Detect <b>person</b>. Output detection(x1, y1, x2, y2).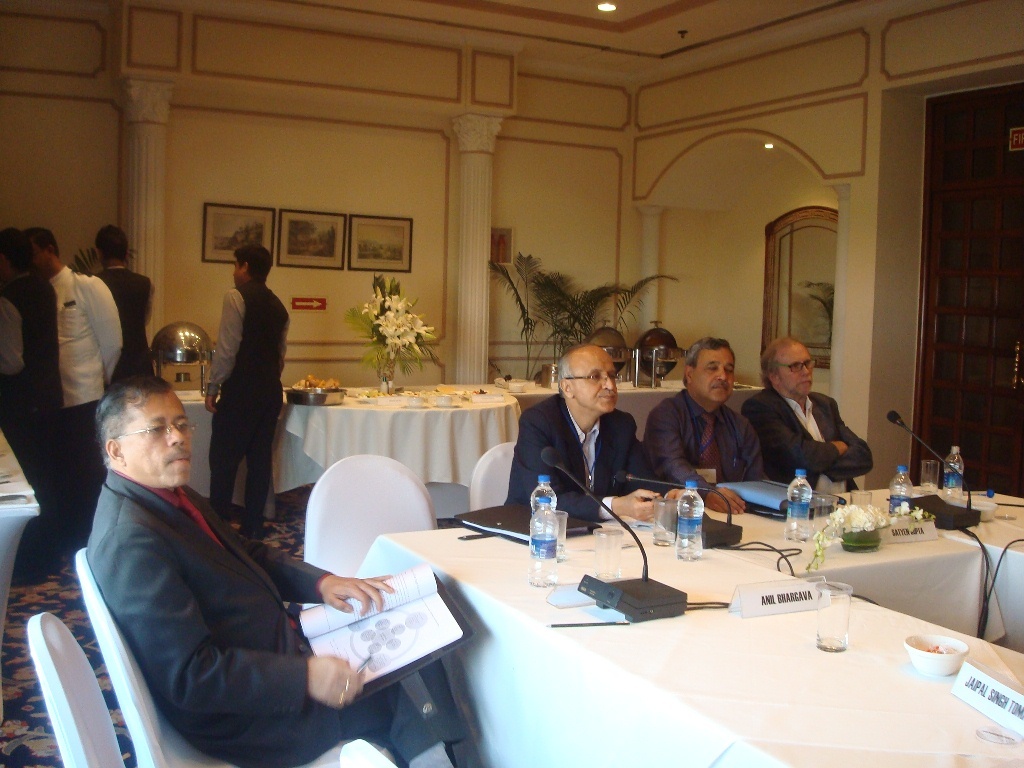
detection(640, 330, 776, 523).
